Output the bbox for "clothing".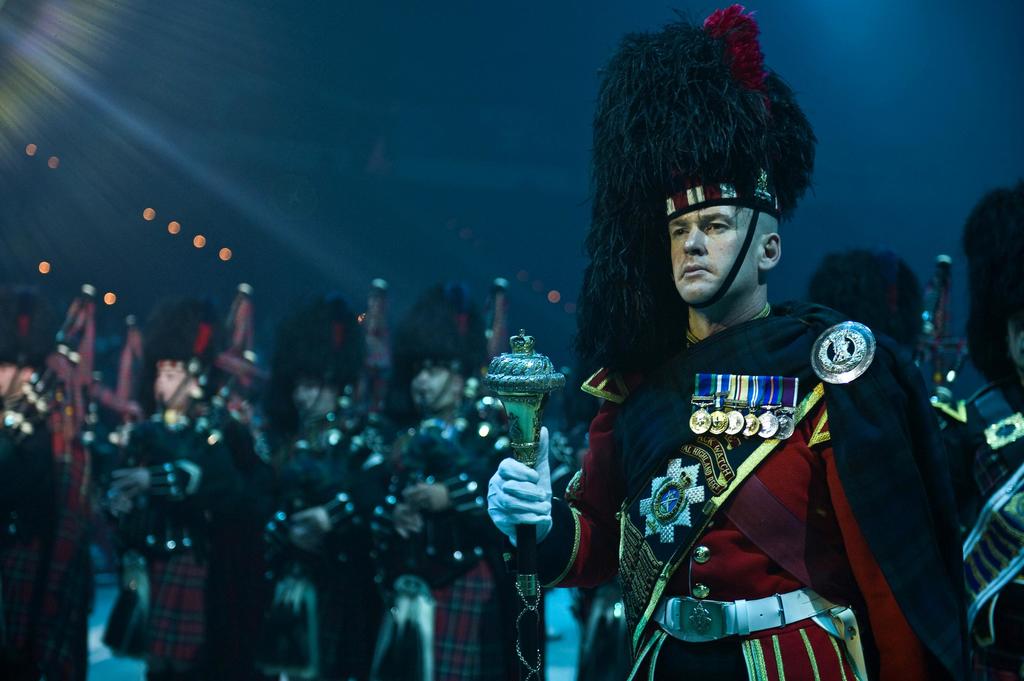
120/400/276/680.
